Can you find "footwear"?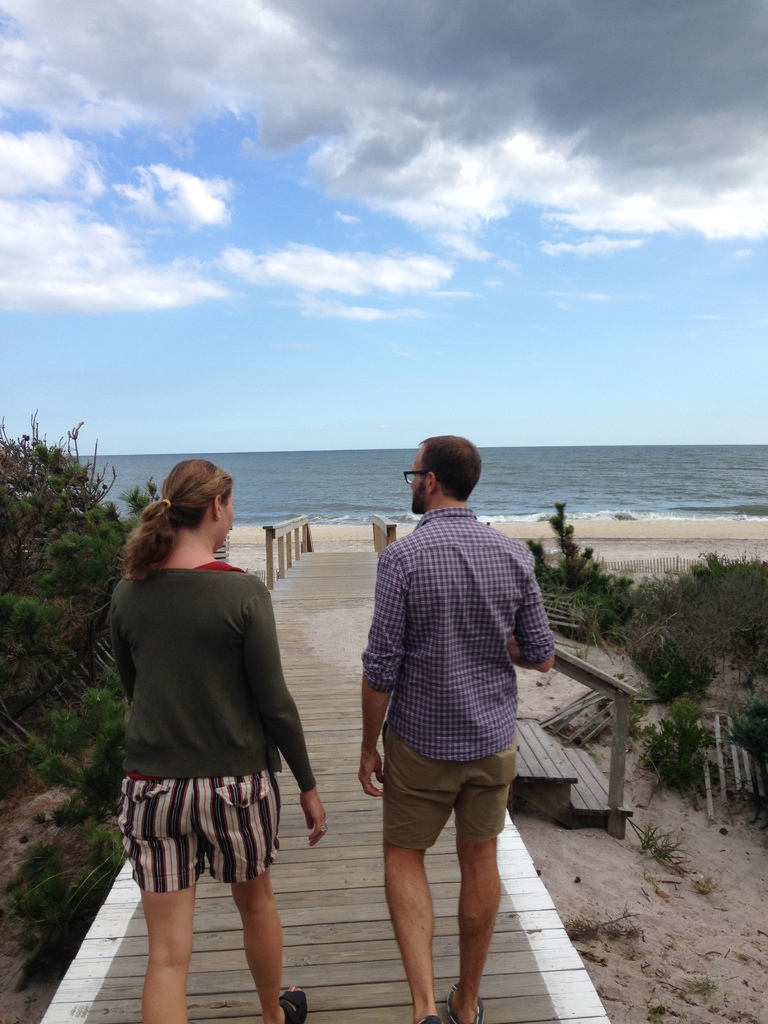
Yes, bounding box: {"x1": 446, "y1": 980, "x2": 488, "y2": 1023}.
